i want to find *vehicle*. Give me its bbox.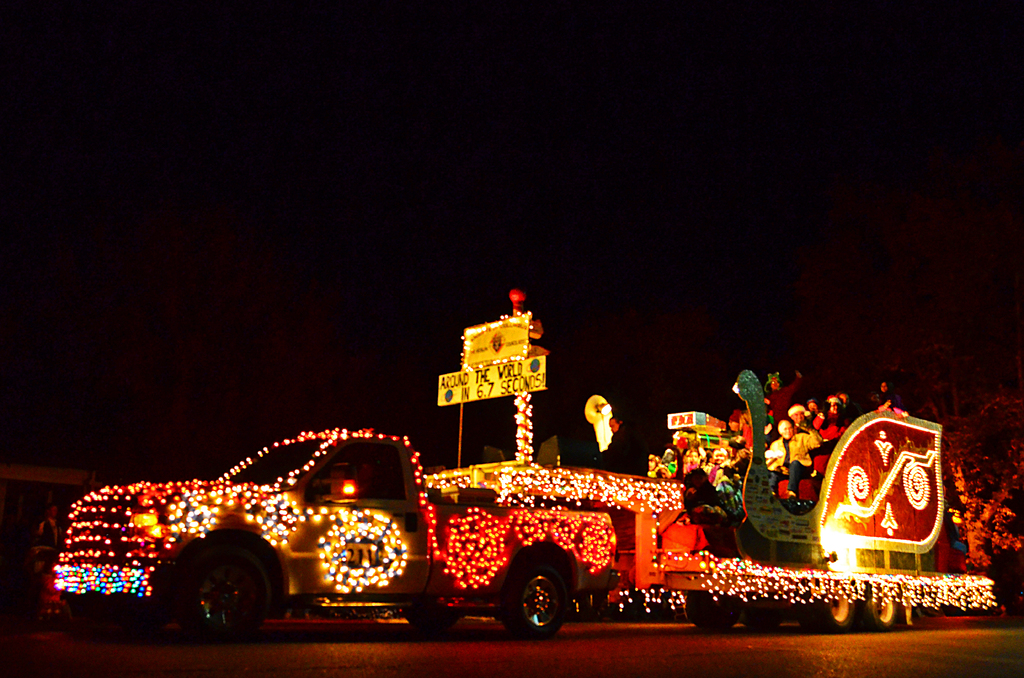
bbox=[52, 426, 618, 641].
